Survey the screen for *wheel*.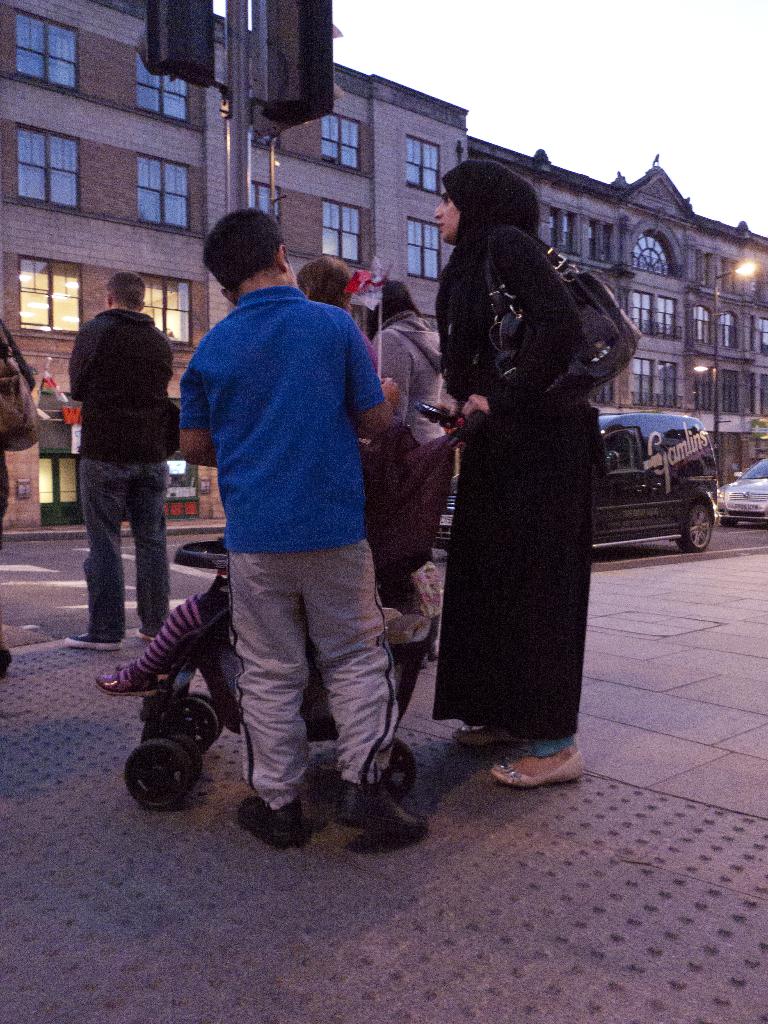
Survey found: 138/724/209/820.
